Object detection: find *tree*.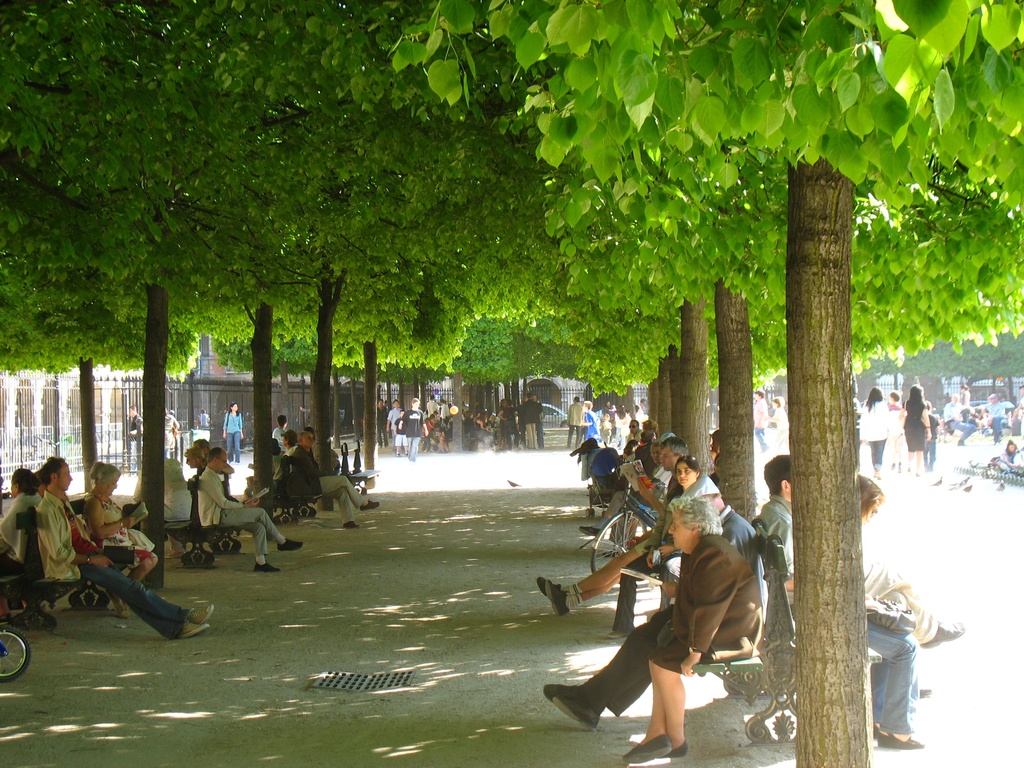
387/0/1023/767.
